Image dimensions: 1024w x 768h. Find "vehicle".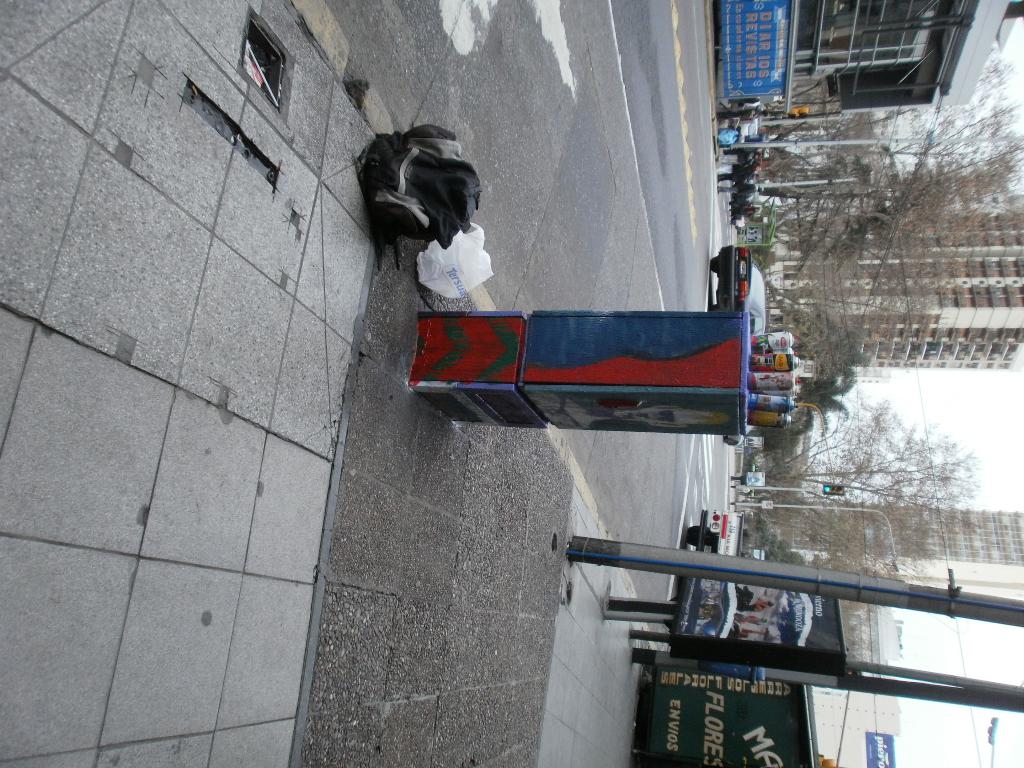
[left=710, top=246, right=766, bottom=337].
